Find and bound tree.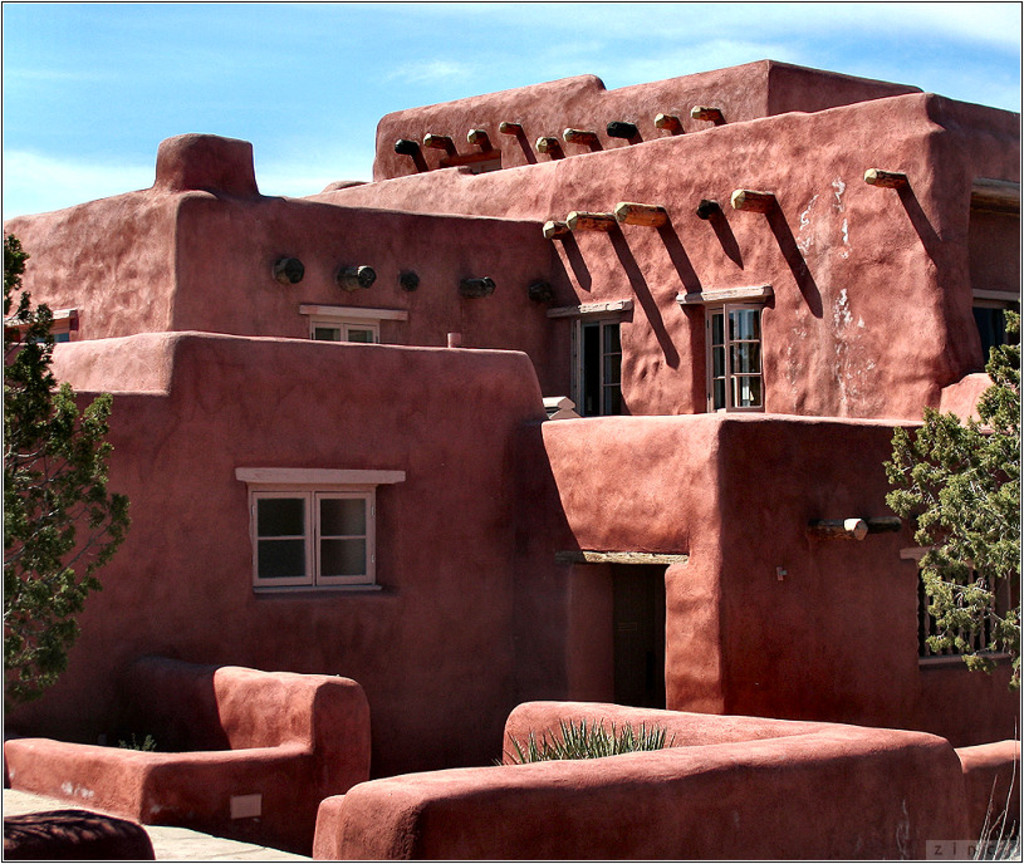
Bound: box(891, 363, 1015, 659).
